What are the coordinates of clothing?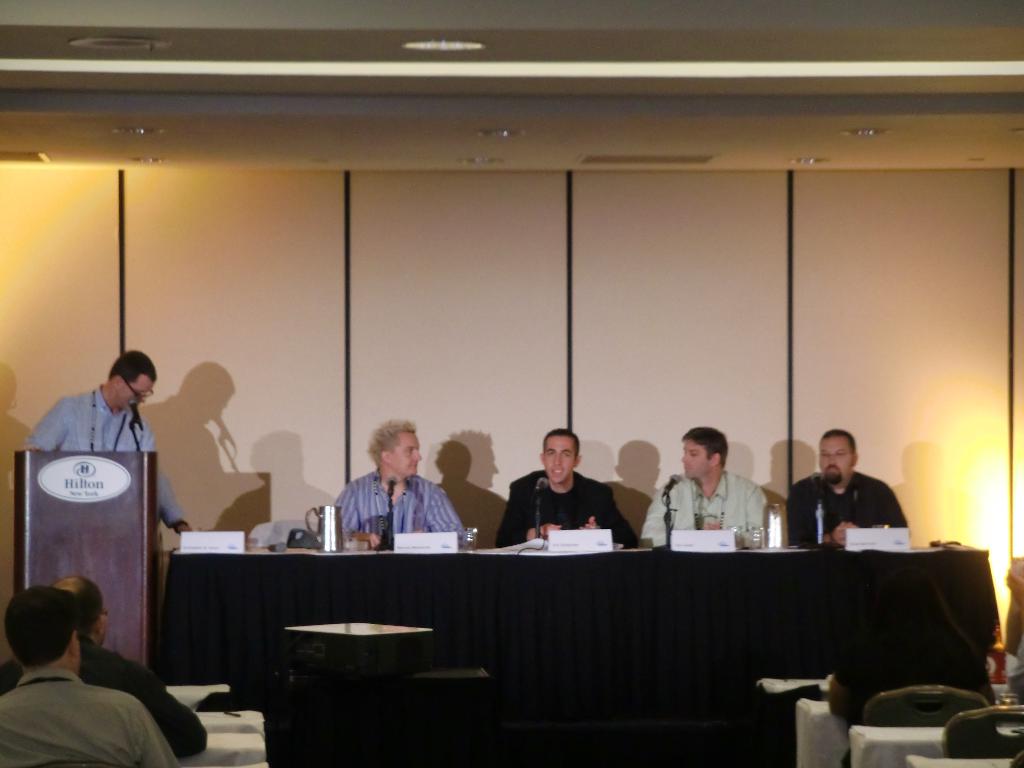
3/663/187/767.
